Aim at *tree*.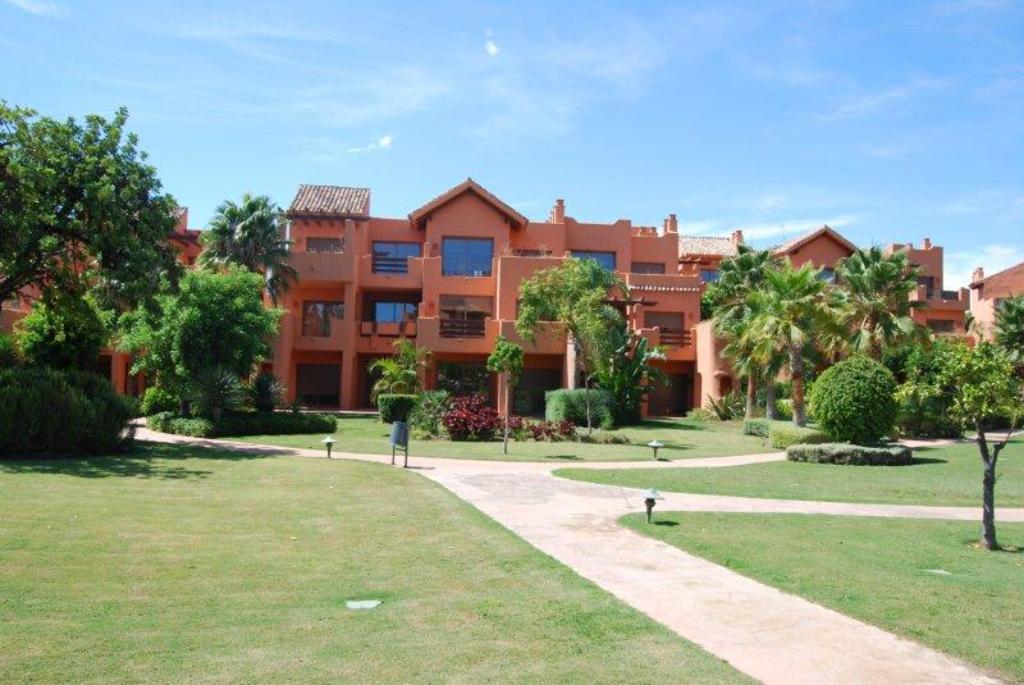
Aimed at (829,241,932,361).
